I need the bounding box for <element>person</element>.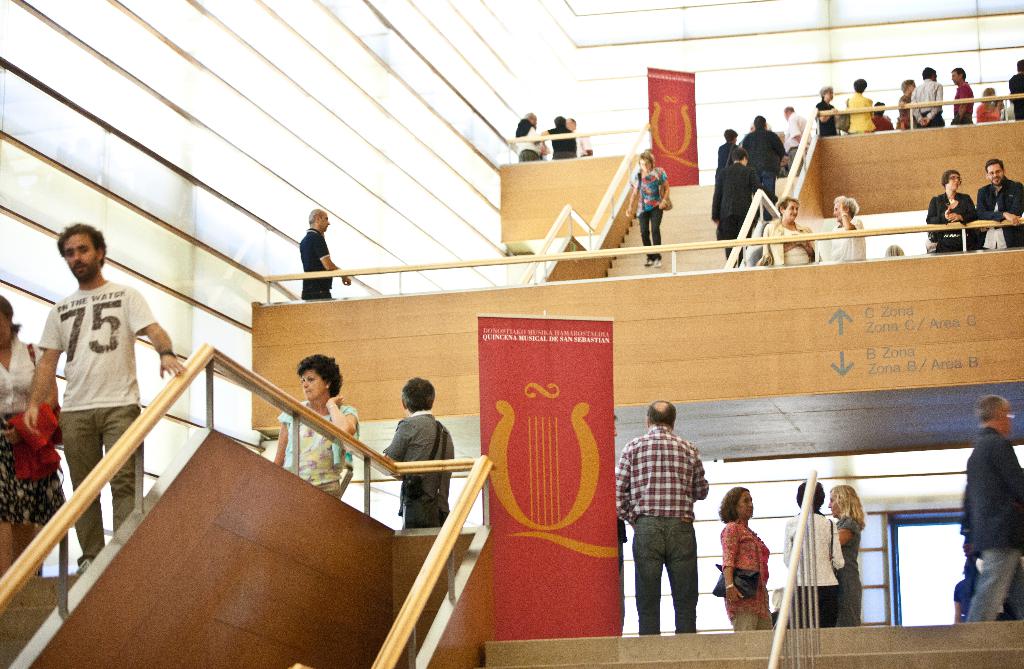
Here it is: 623/151/673/269.
